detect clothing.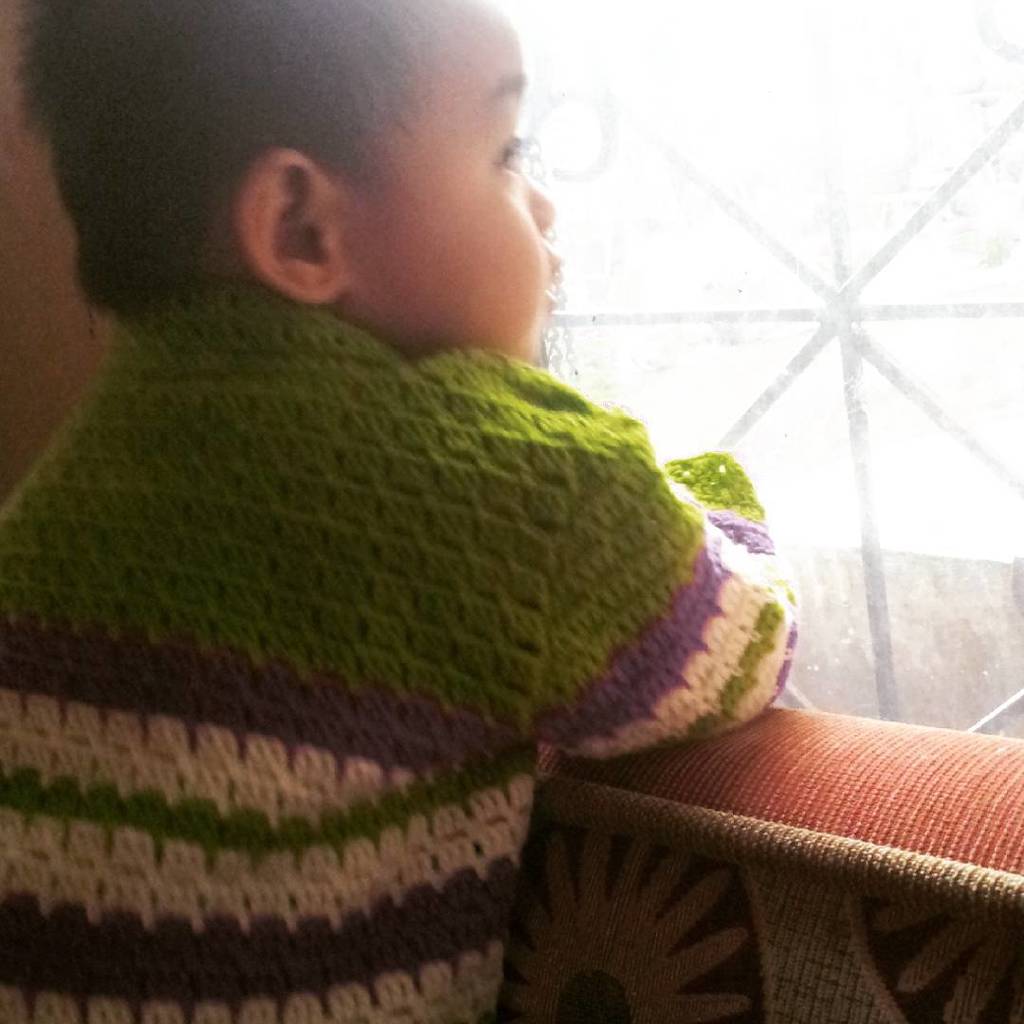
Detected at detection(64, 408, 762, 980).
